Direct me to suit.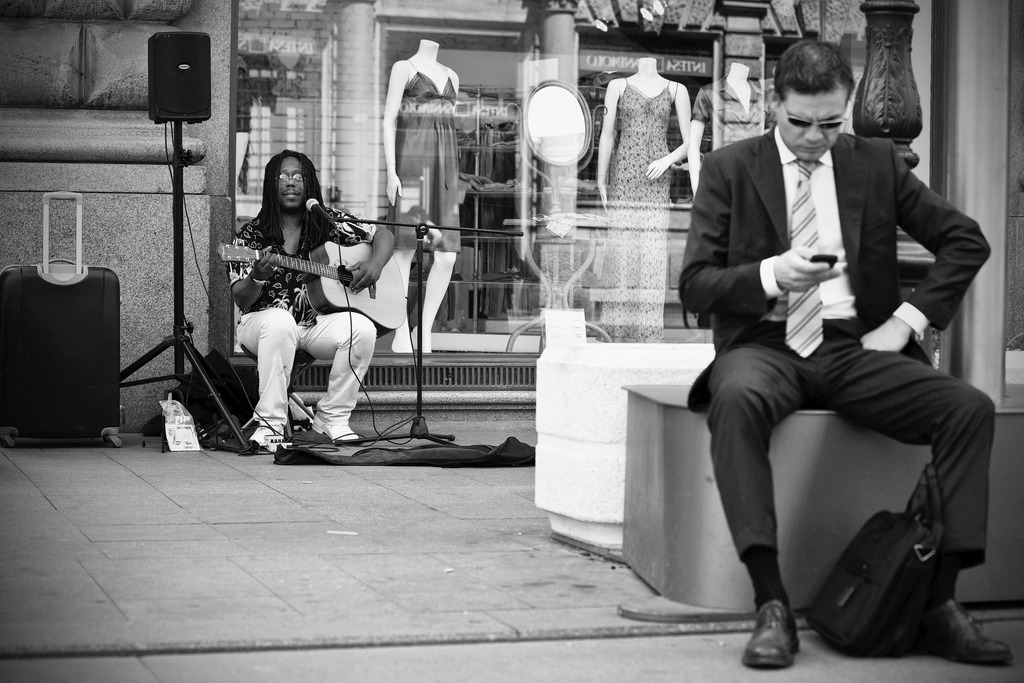
Direction: (690, 62, 975, 625).
